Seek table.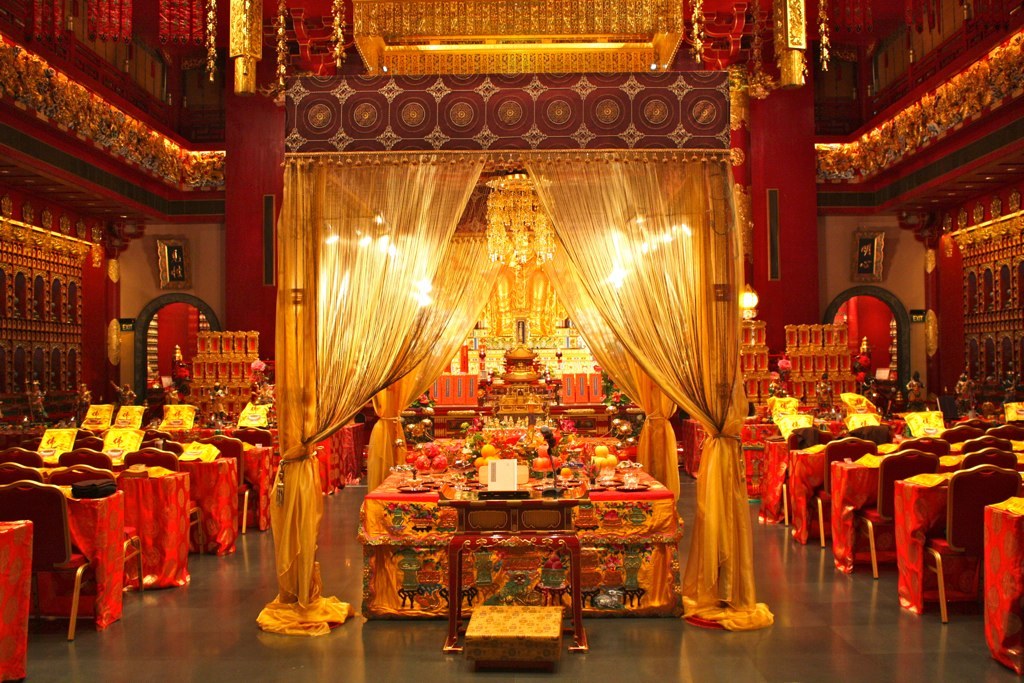
[x1=357, y1=438, x2=684, y2=615].
